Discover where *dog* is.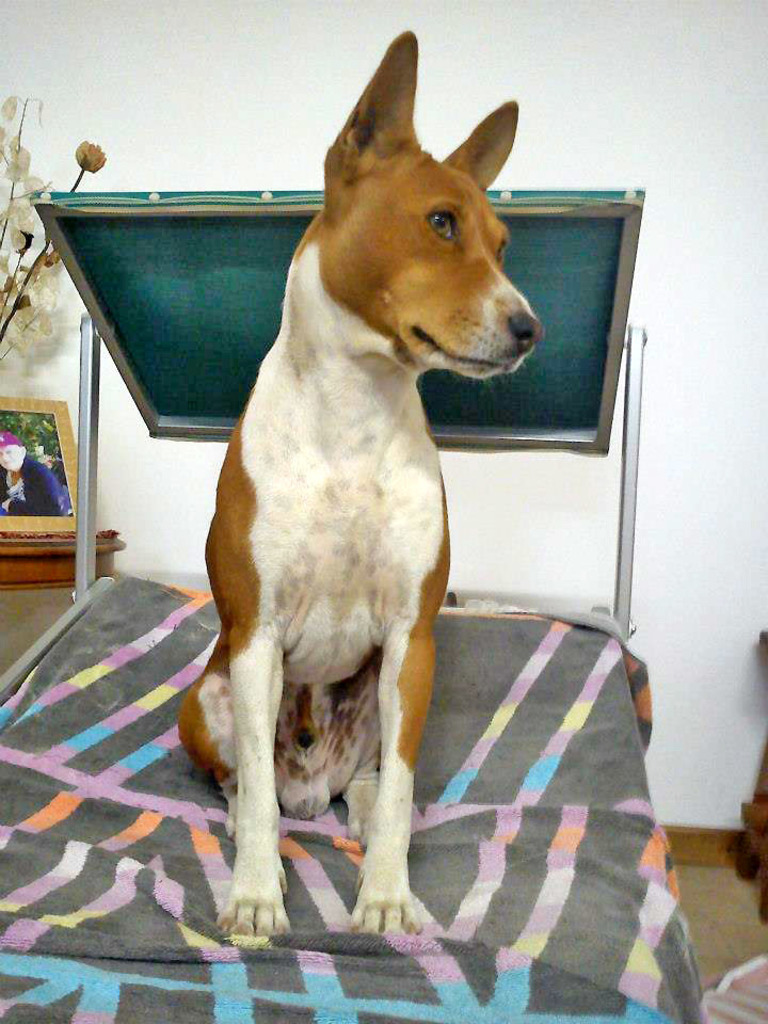
Discovered at 177,30,550,940.
